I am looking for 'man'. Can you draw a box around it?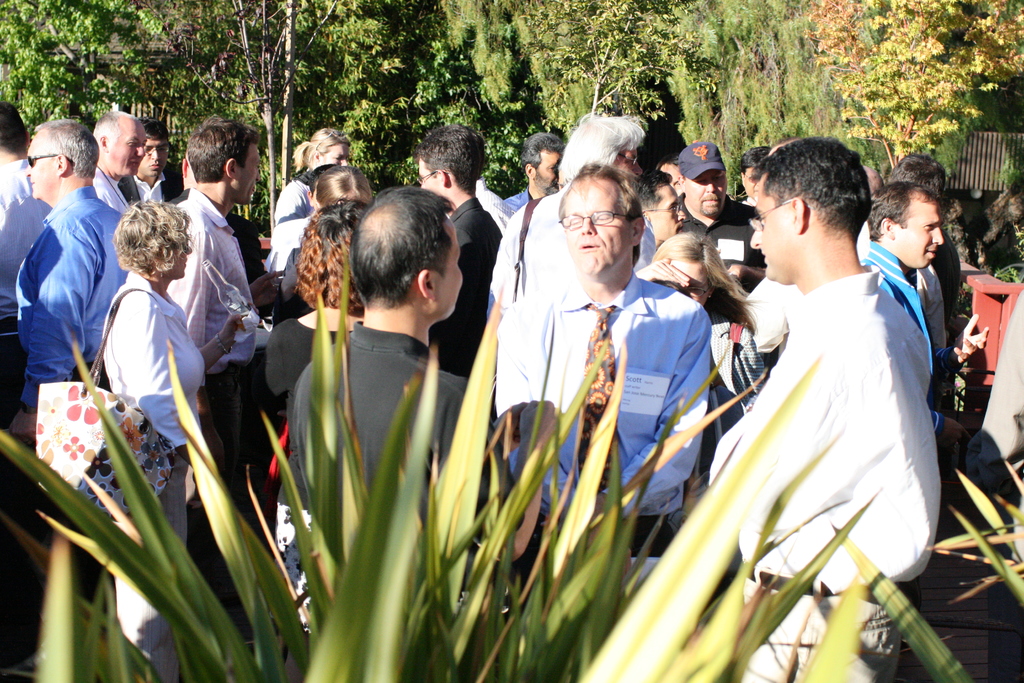
Sure, the bounding box is BBox(286, 185, 561, 570).
